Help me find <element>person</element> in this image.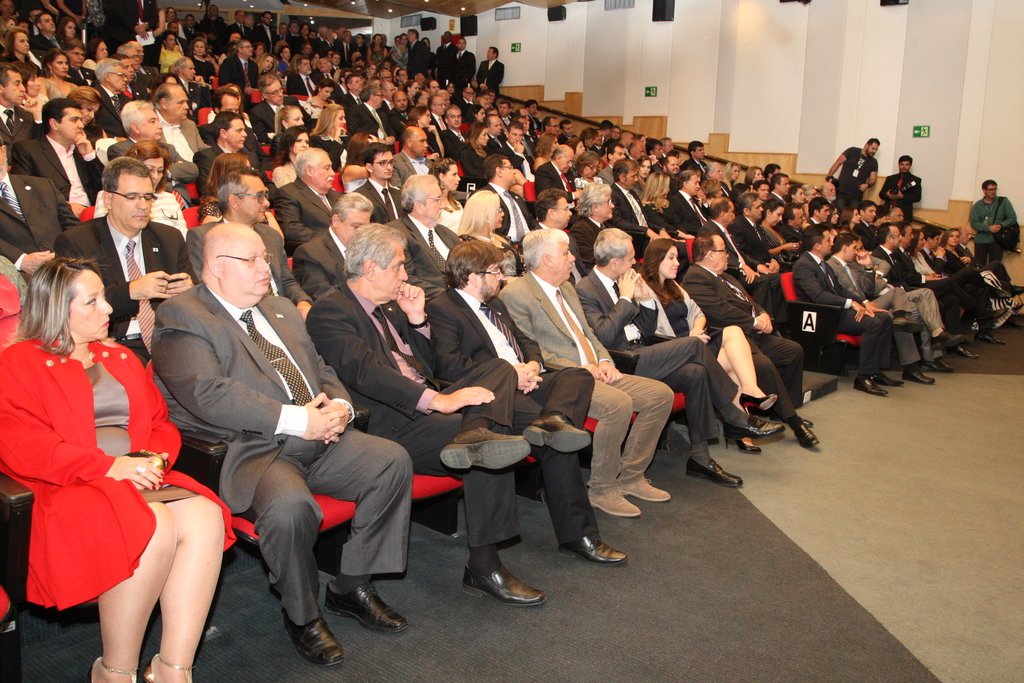
Found it: select_region(497, 226, 669, 518).
